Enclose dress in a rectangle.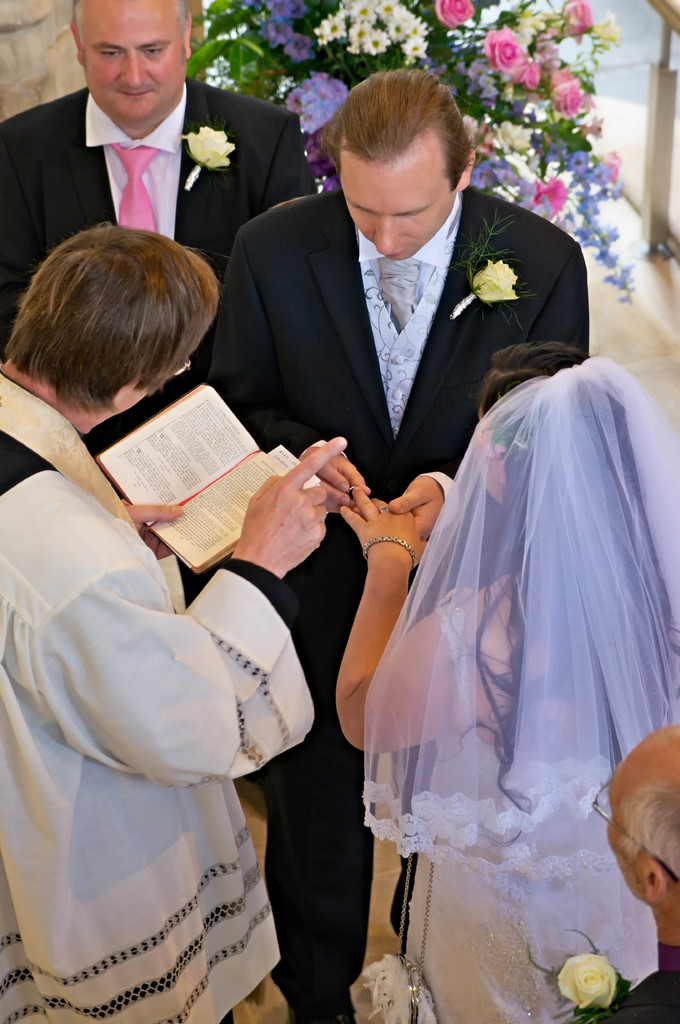
(left=363, top=356, right=679, bottom=1023).
